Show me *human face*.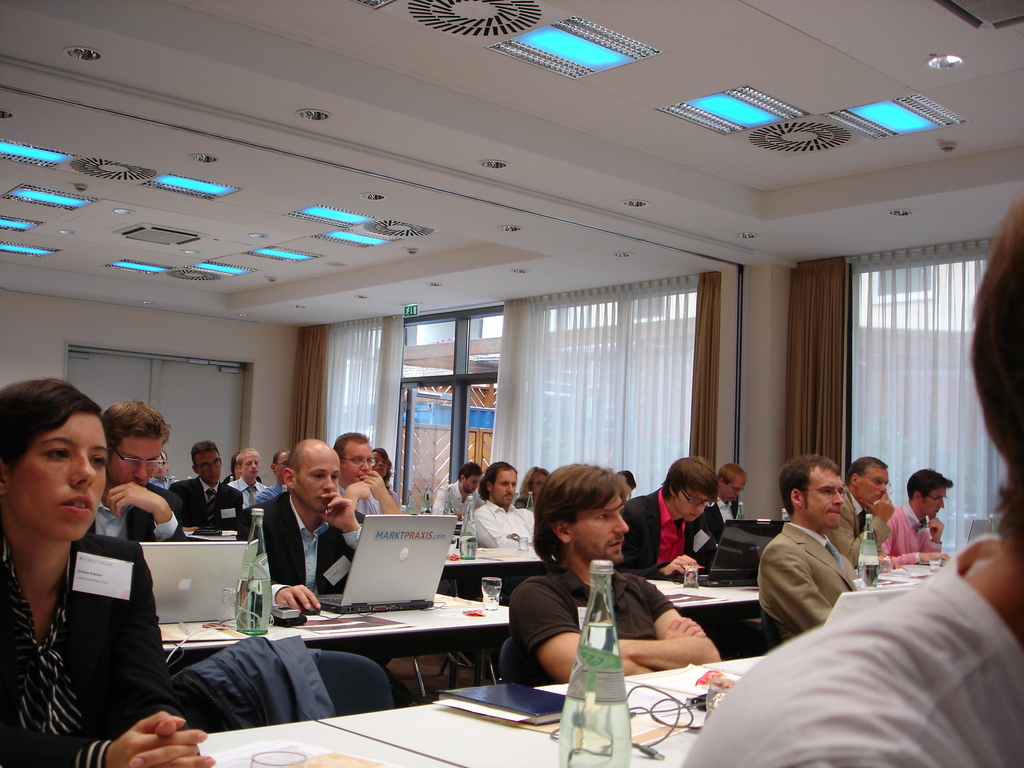
*human face* is here: pyautogui.locateOnScreen(490, 470, 515, 509).
